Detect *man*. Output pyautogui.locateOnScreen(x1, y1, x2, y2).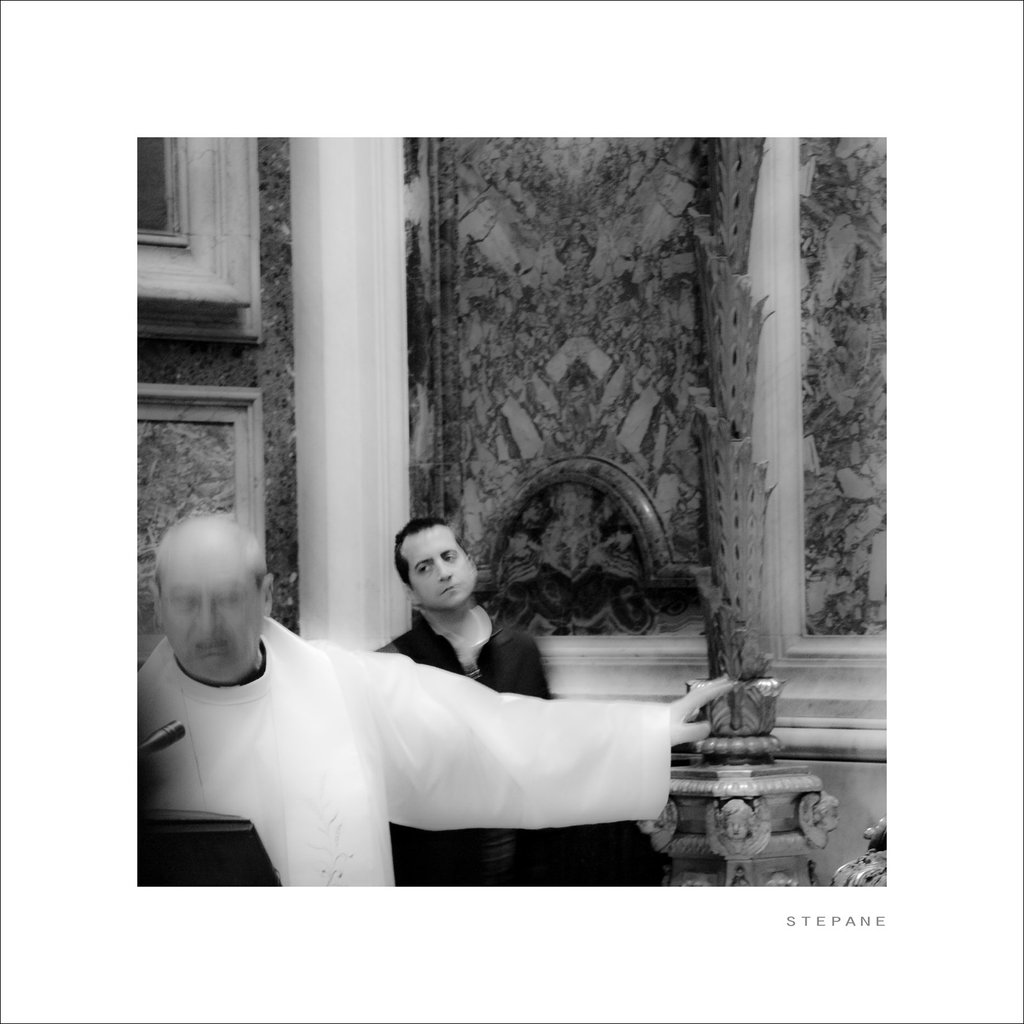
pyautogui.locateOnScreen(368, 518, 691, 877).
